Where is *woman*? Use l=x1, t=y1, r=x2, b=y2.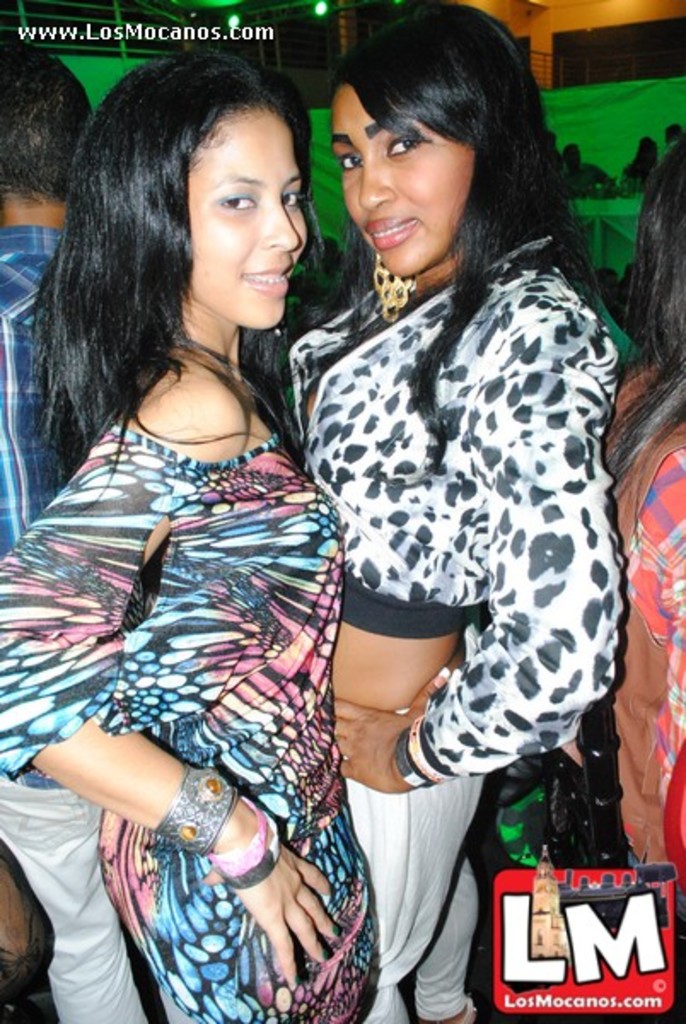
l=290, t=5, r=628, b=1022.
